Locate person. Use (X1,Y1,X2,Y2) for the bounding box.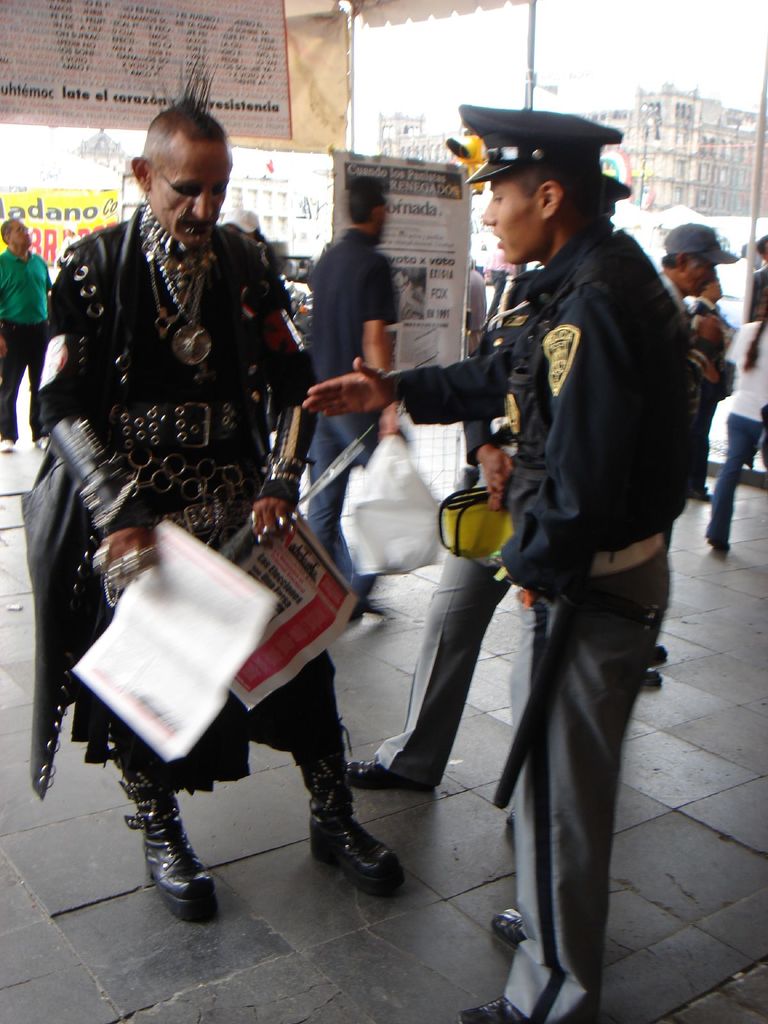
(0,223,67,451).
